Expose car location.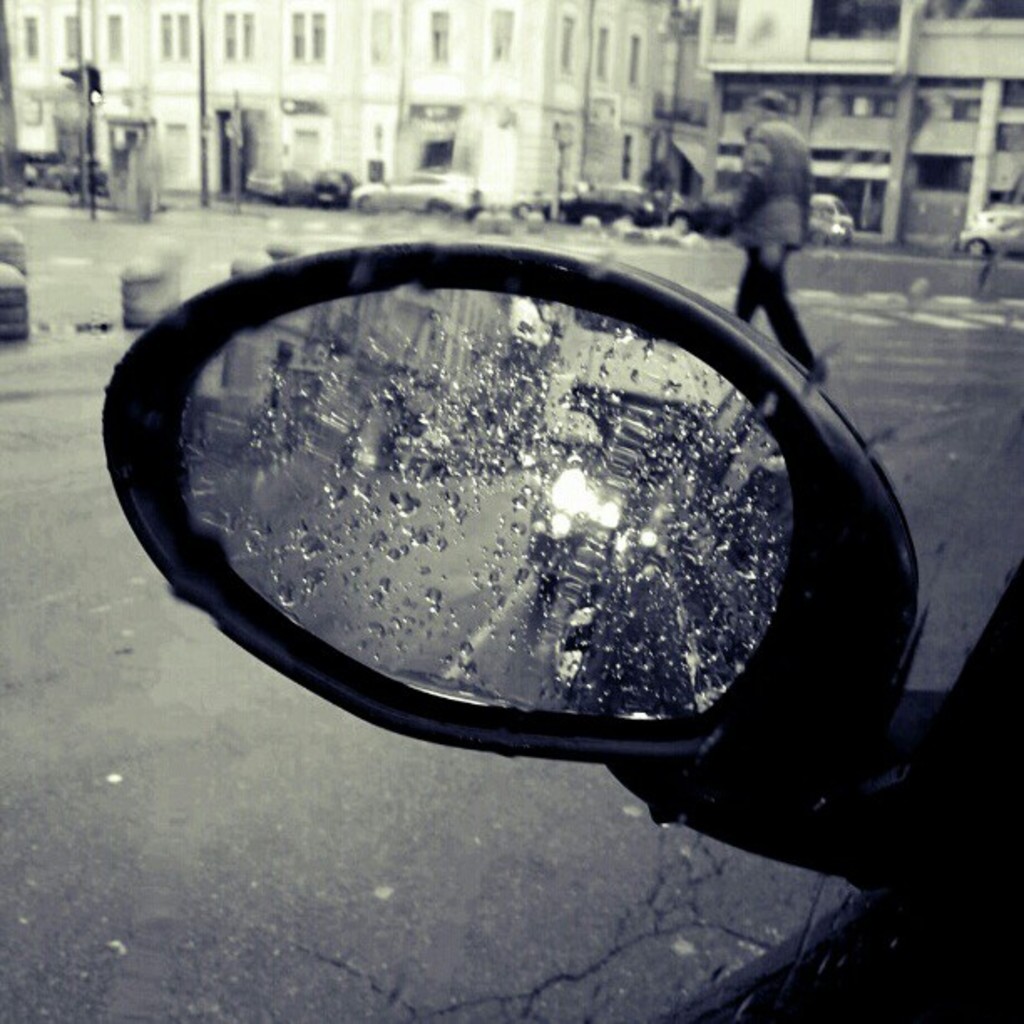
Exposed at 350,171,484,224.
